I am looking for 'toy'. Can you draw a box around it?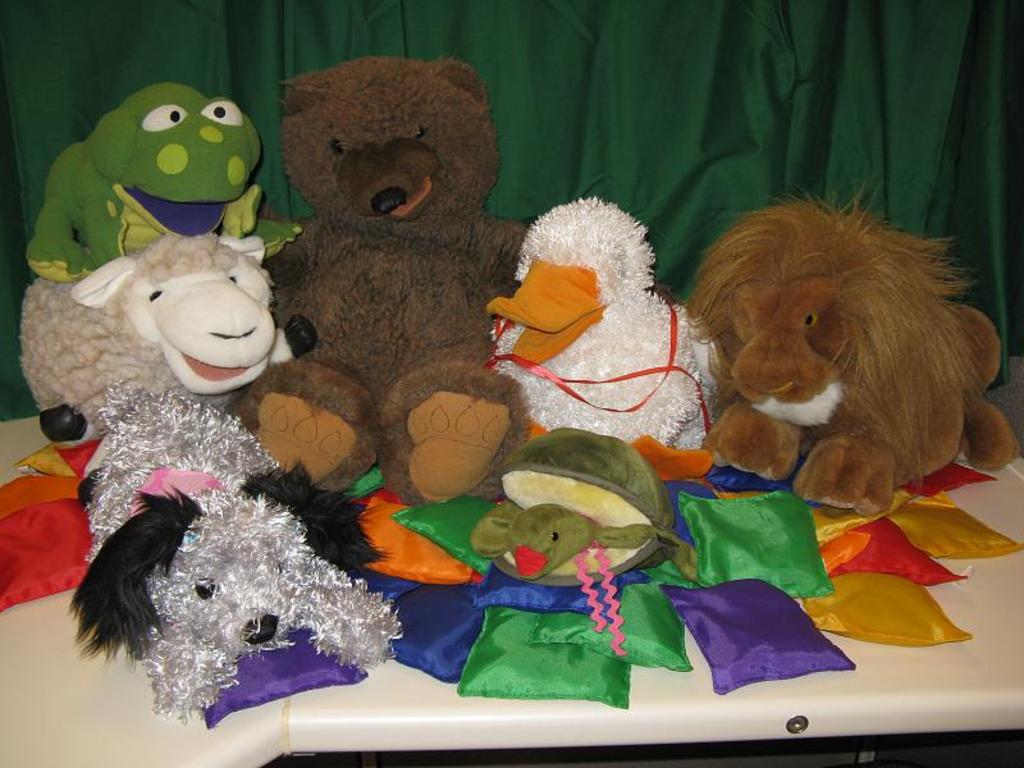
Sure, the bounding box is 24/233/288/440.
